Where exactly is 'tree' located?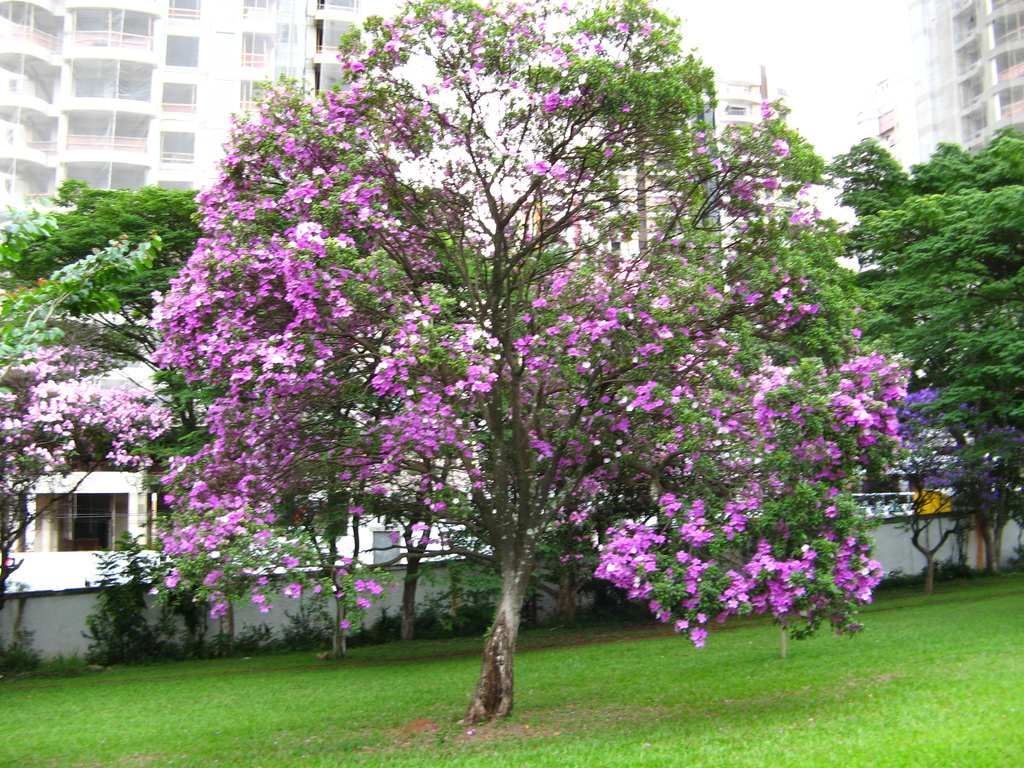
Its bounding box is locate(0, 236, 206, 627).
